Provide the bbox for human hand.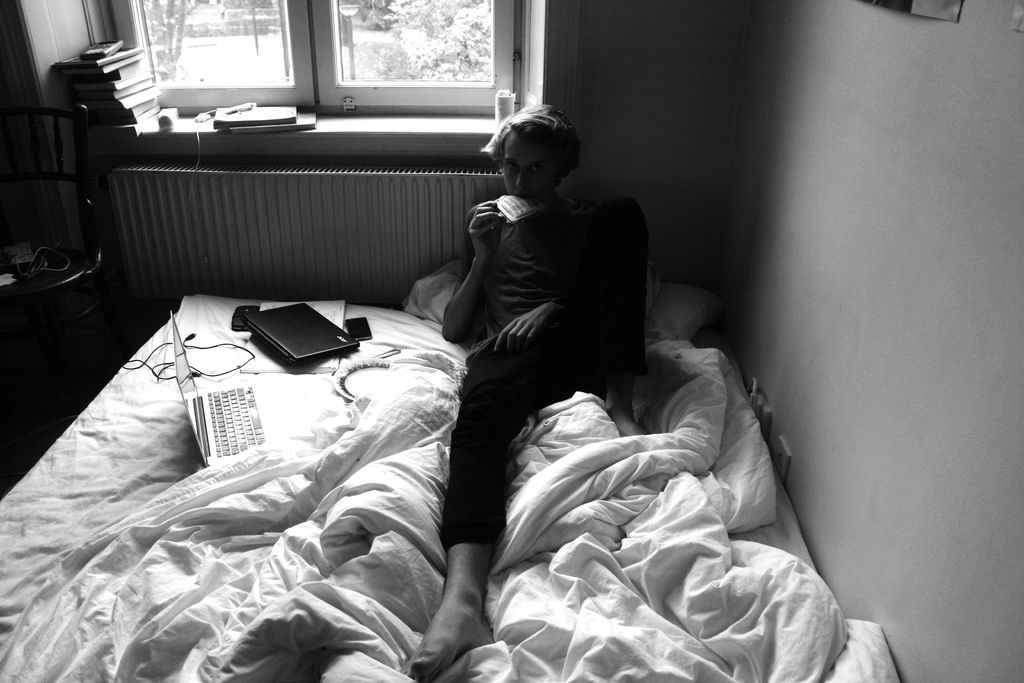
crop(465, 197, 504, 258).
